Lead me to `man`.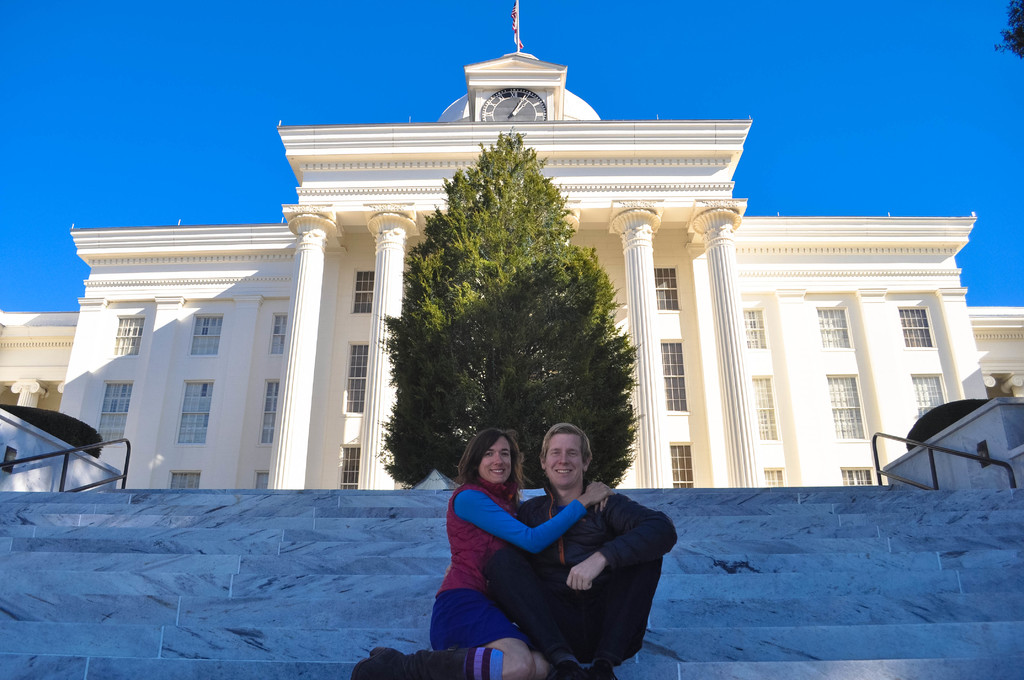
Lead to rect(459, 425, 676, 673).
